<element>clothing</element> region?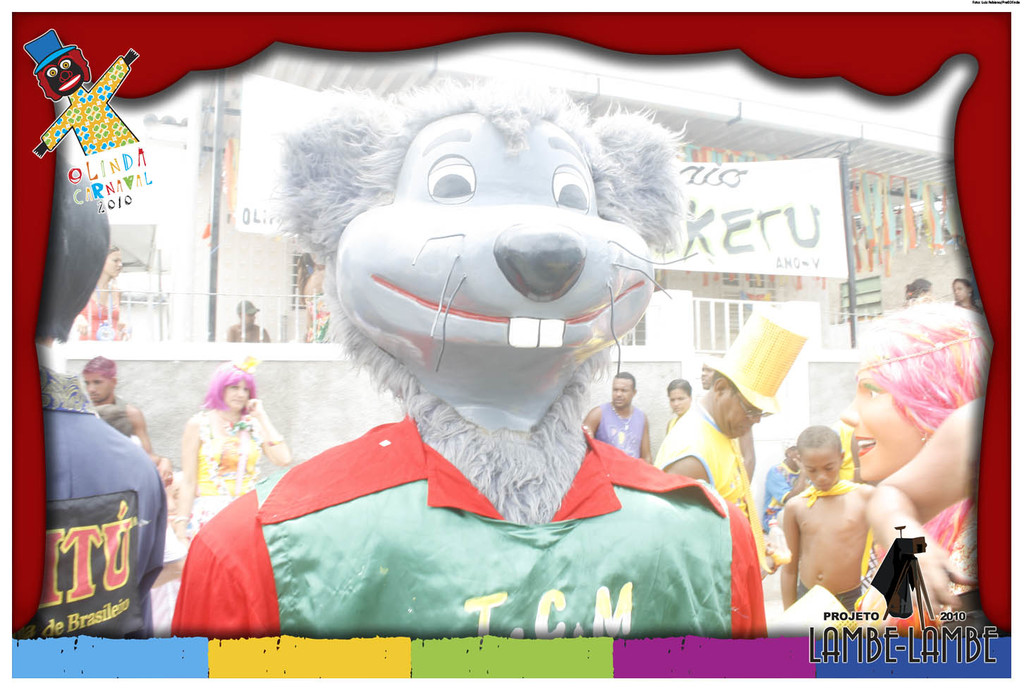
183, 408, 262, 550
